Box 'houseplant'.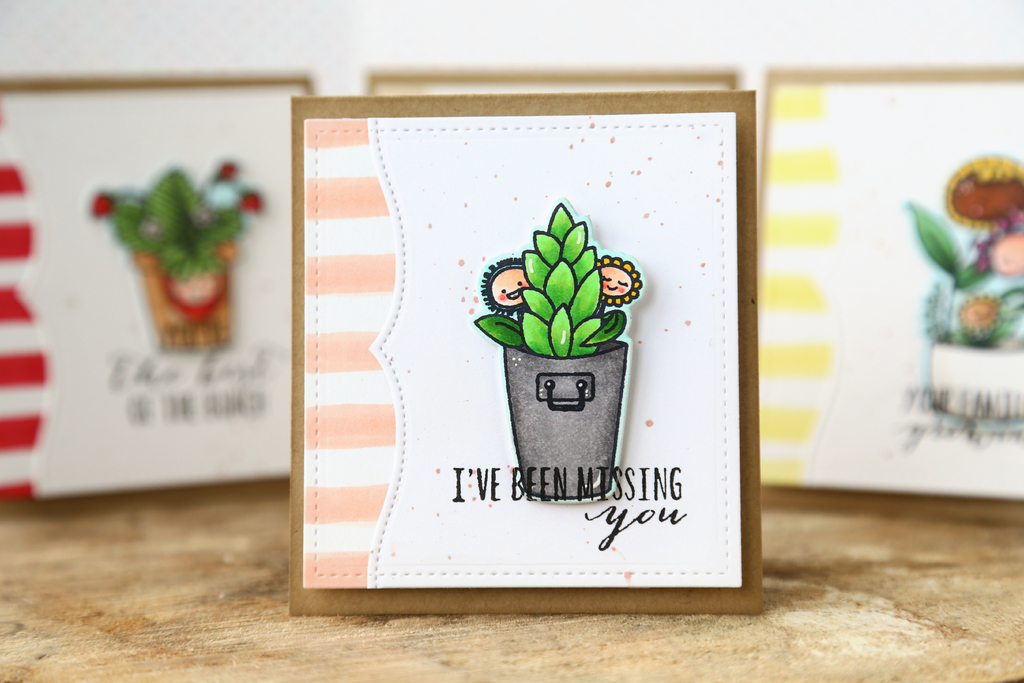
rect(905, 149, 1023, 425).
